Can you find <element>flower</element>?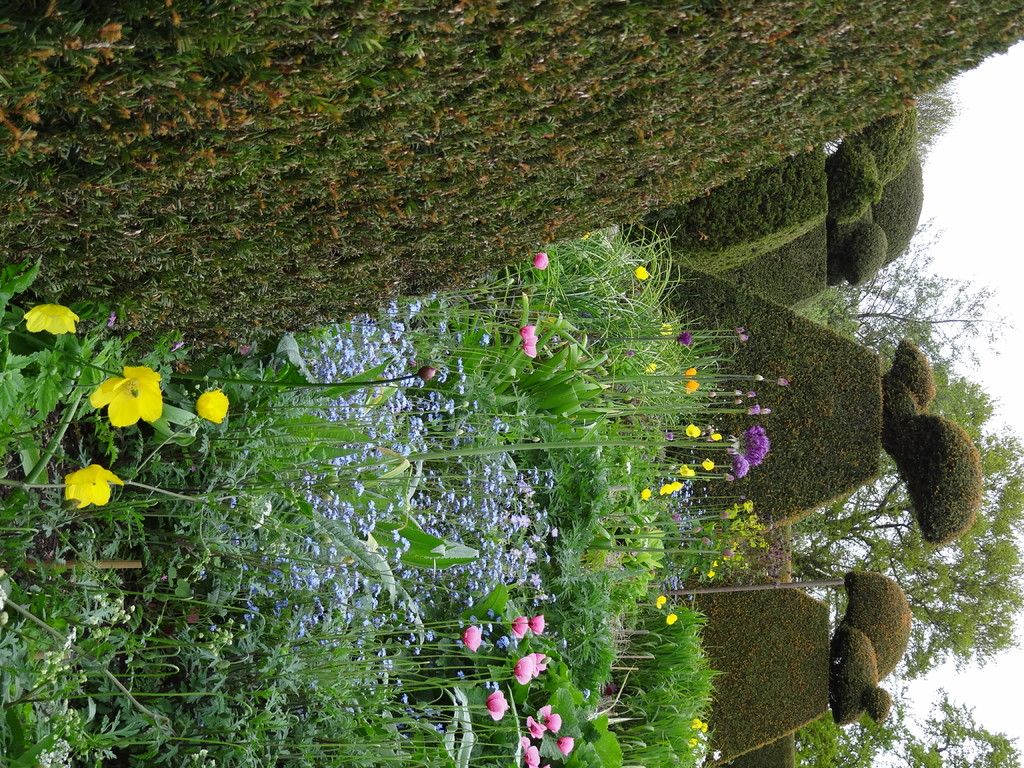
Yes, bounding box: bbox(62, 465, 124, 514).
